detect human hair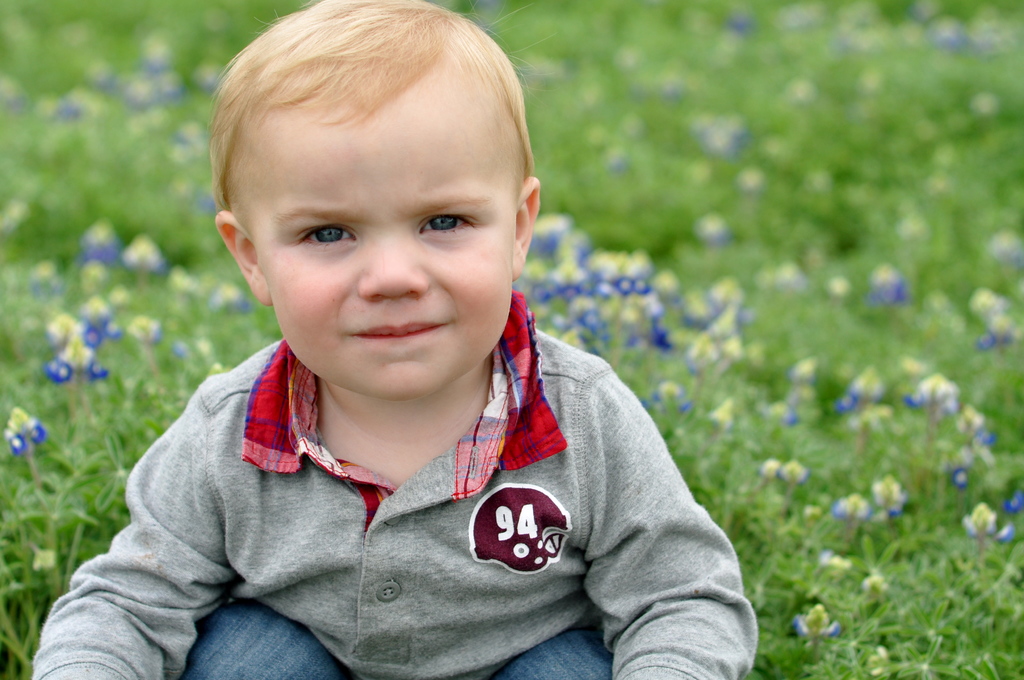
bbox=(209, 14, 513, 245)
